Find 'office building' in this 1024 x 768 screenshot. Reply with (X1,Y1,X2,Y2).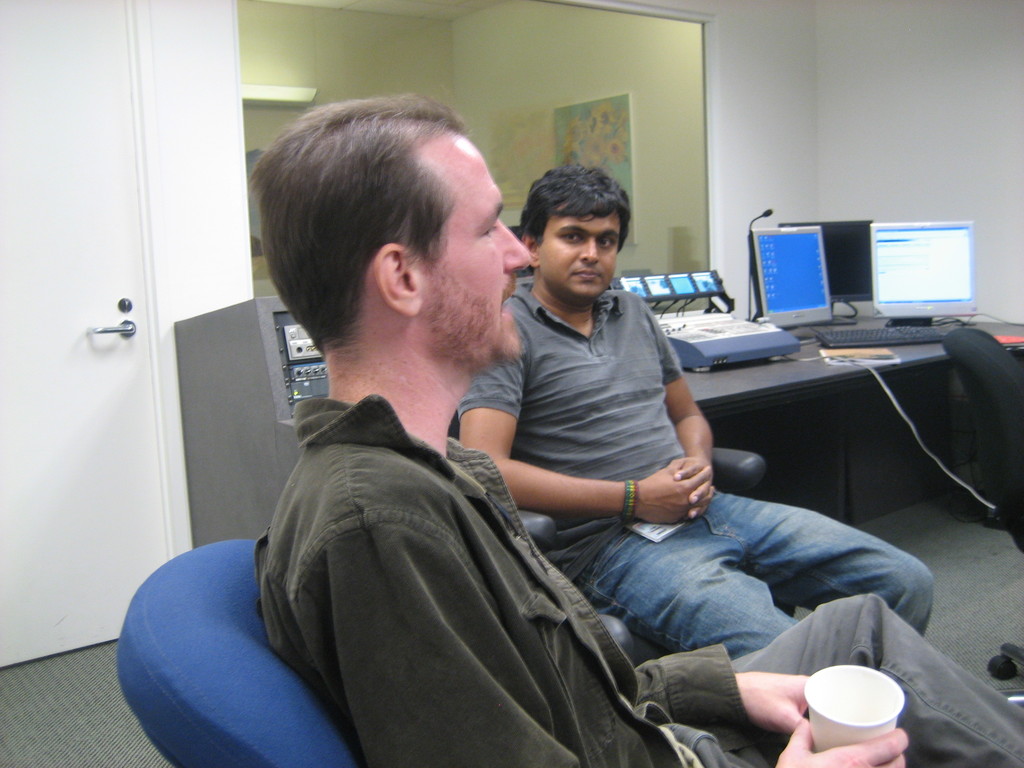
(0,8,1023,760).
